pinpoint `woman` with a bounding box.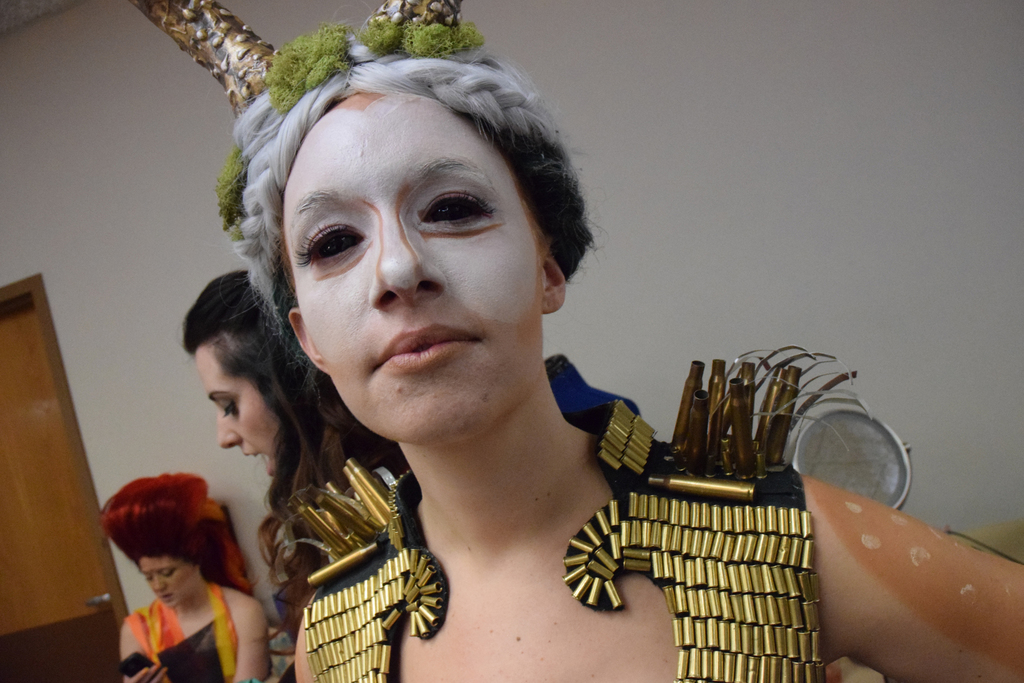
x1=110 y1=477 x2=266 y2=682.
